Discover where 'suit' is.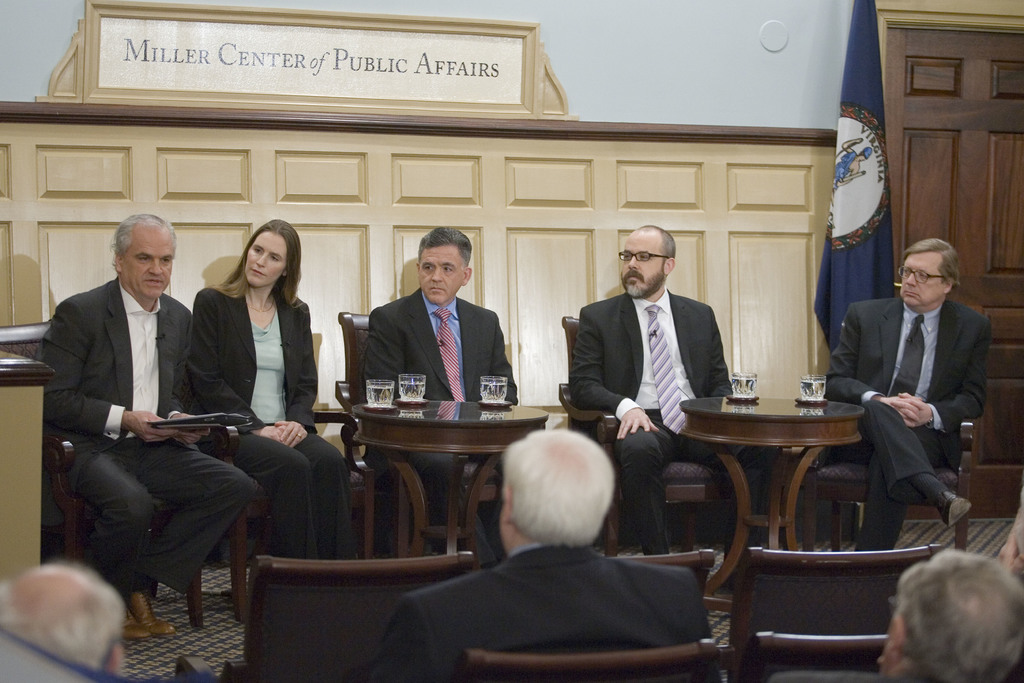
Discovered at 838:238:995:562.
